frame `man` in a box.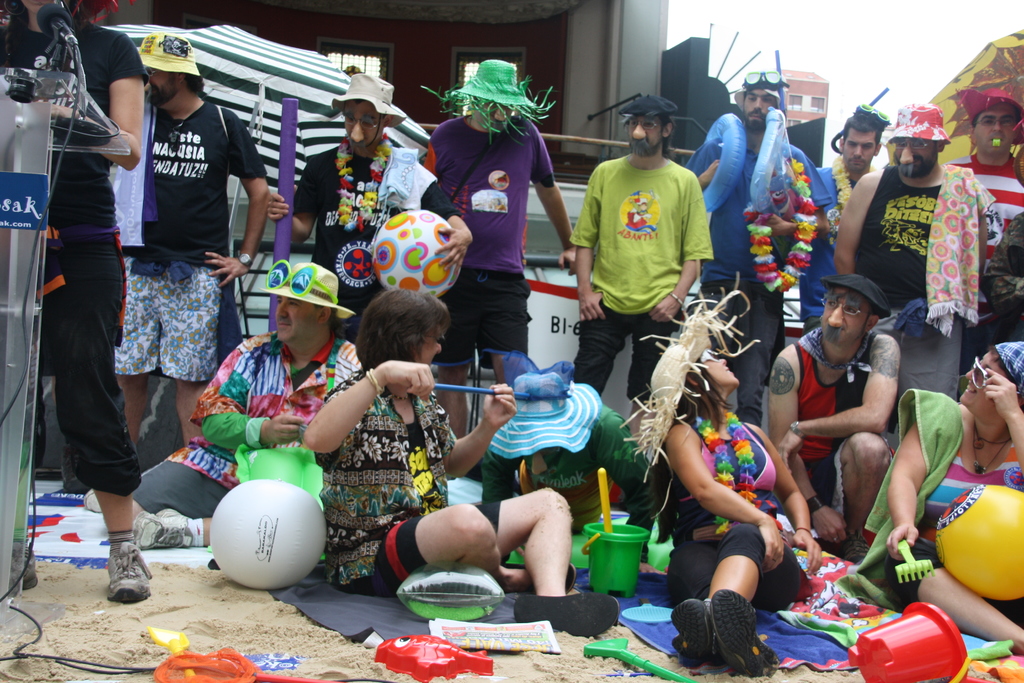
box=[85, 258, 367, 552].
